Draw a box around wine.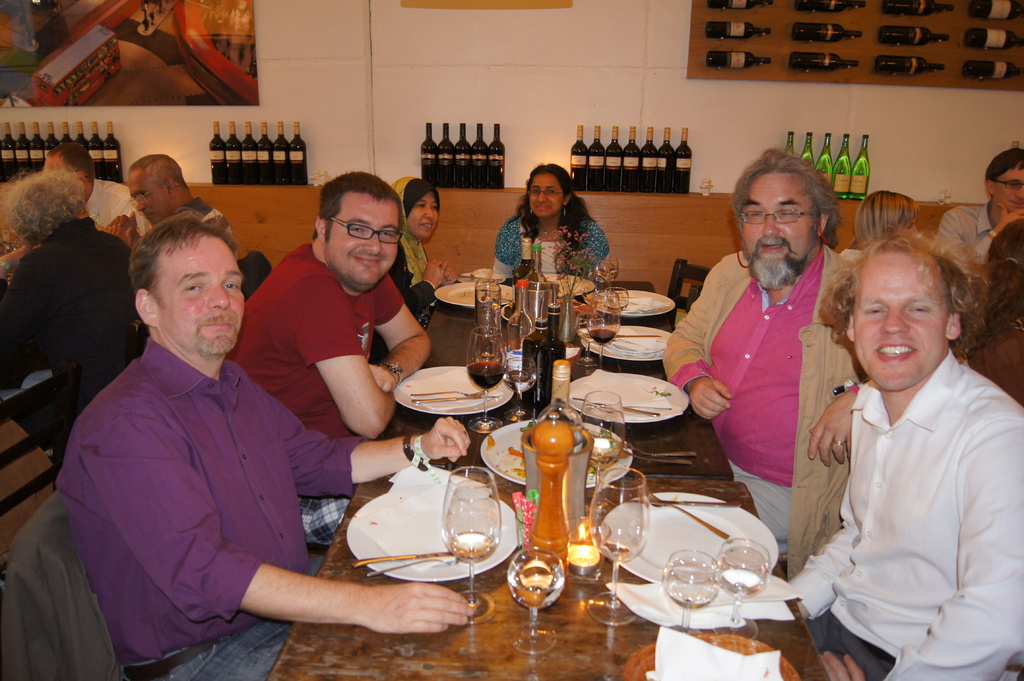
pyautogui.locateOnScreen(591, 329, 617, 344).
